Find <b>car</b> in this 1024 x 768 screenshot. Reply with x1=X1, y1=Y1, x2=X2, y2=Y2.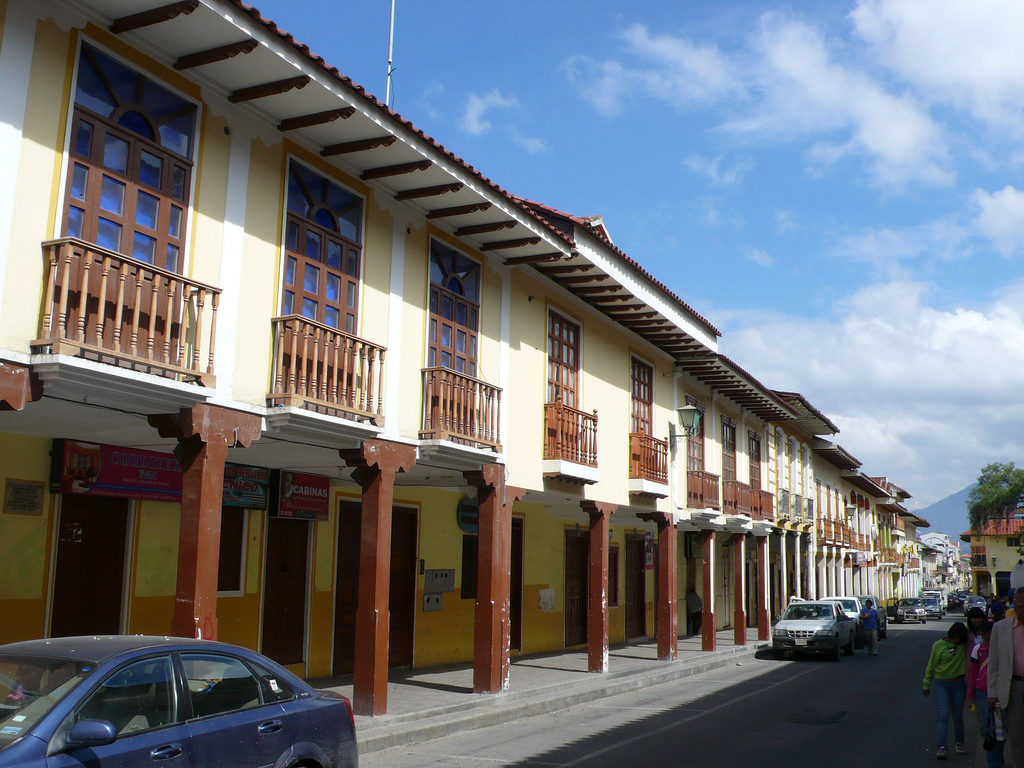
x1=847, y1=591, x2=885, y2=638.
